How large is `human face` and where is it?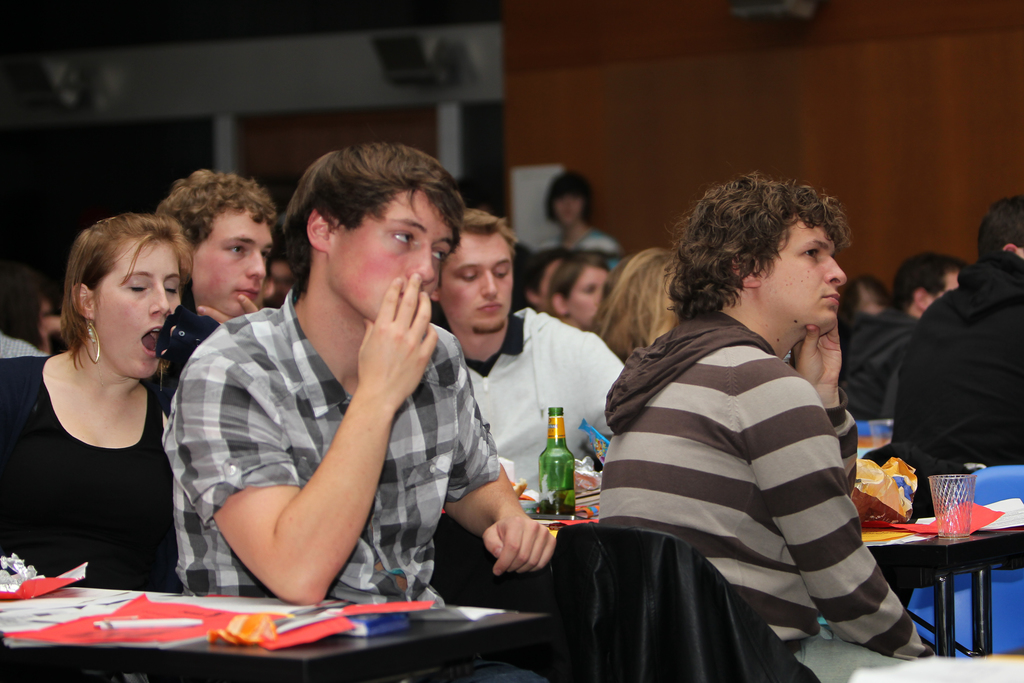
Bounding box: (x1=99, y1=230, x2=186, y2=379).
